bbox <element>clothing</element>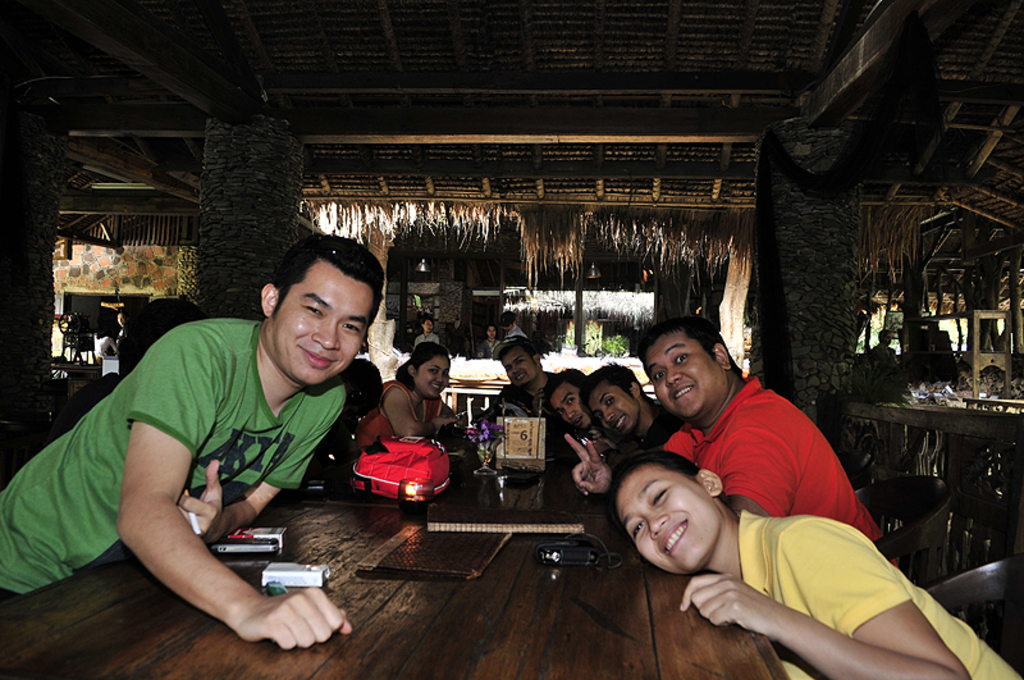
x1=618 y1=406 x2=677 y2=448
